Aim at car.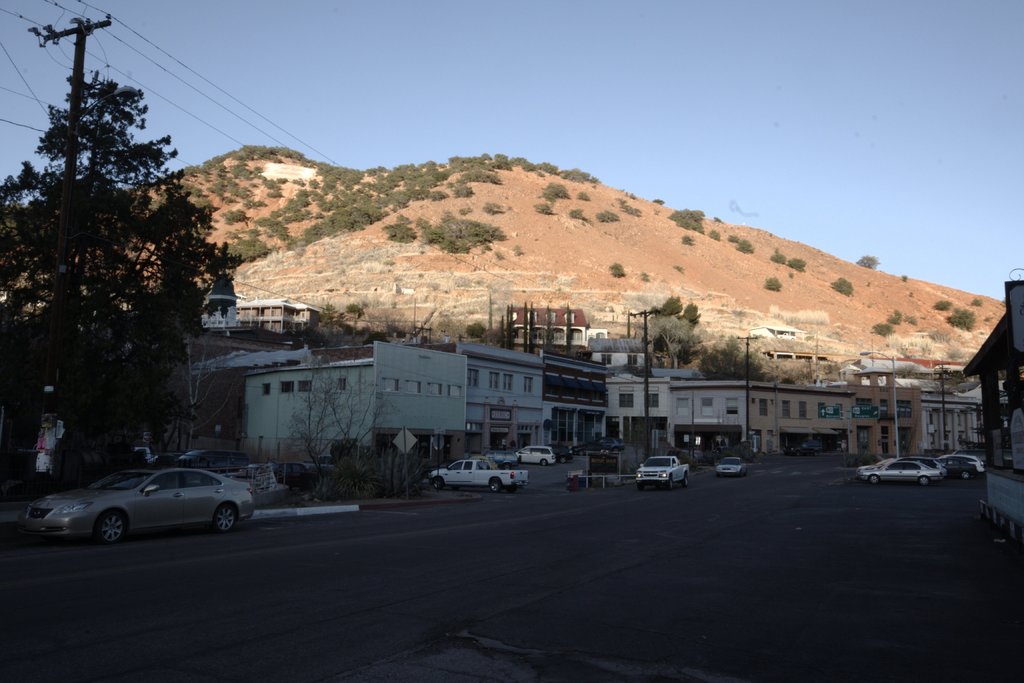
Aimed at (545,444,572,464).
